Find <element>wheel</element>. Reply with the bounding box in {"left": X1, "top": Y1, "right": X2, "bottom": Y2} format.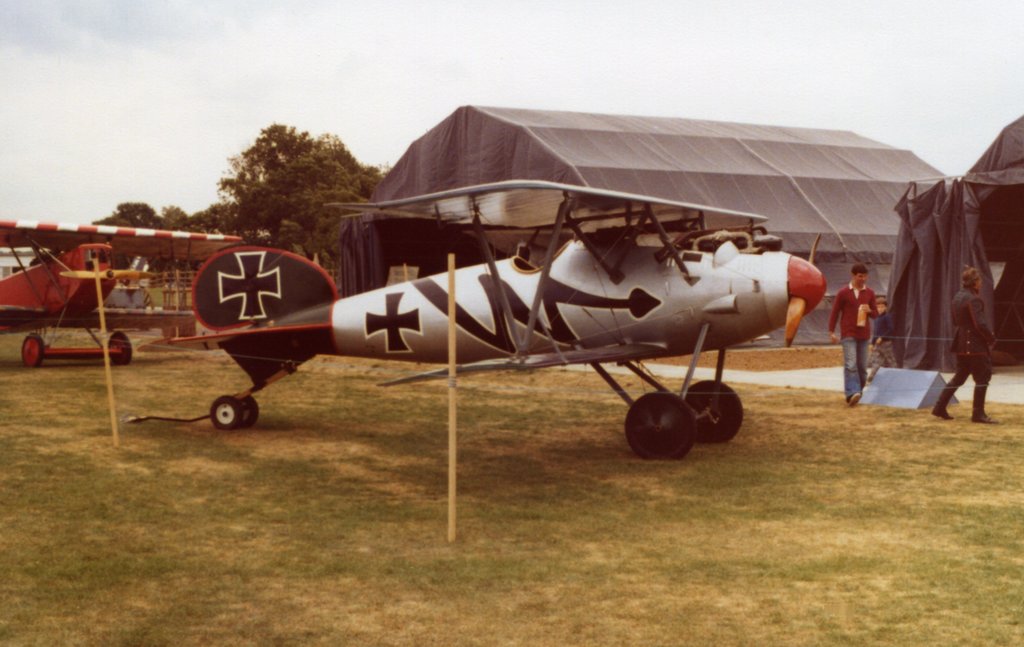
{"left": 625, "top": 396, "right": 710, "bottom": 456}.
